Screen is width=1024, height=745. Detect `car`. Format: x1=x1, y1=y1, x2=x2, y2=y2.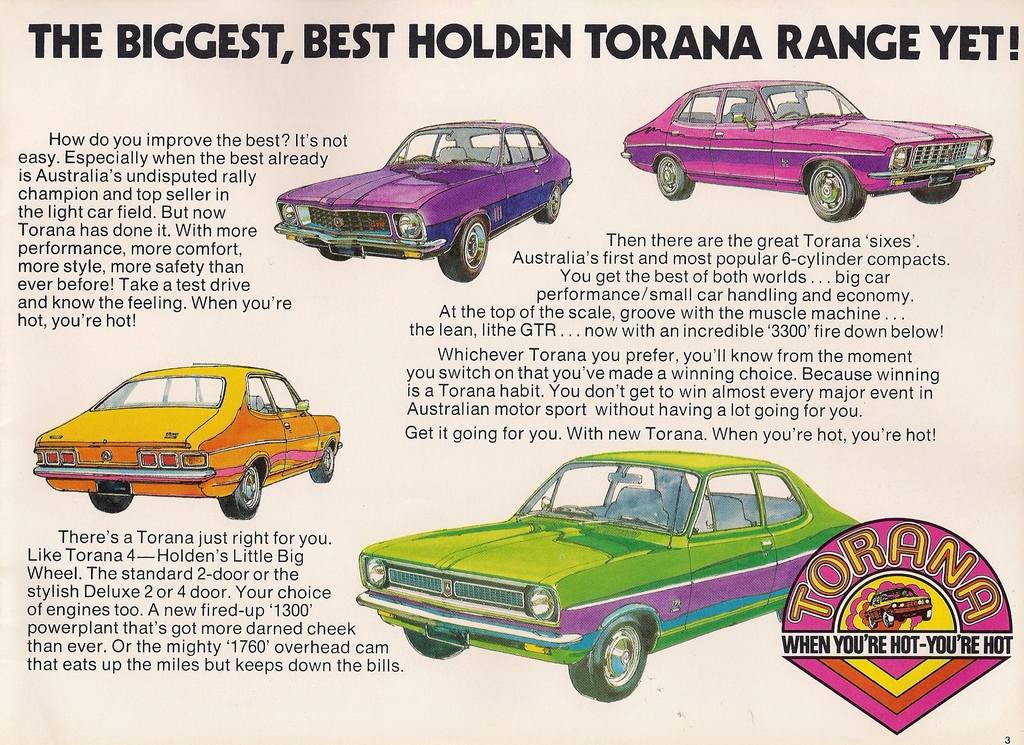
x1=859, y1=584, x2=941, y2=635.
